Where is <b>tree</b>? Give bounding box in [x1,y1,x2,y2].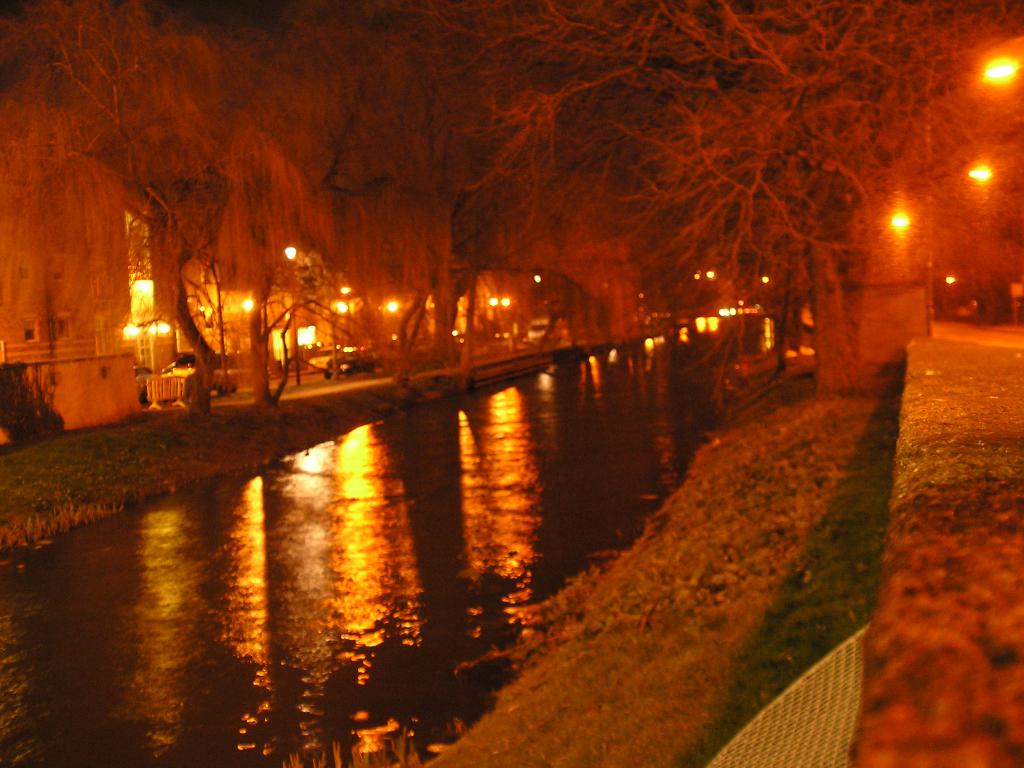
[641,0,872,370].
